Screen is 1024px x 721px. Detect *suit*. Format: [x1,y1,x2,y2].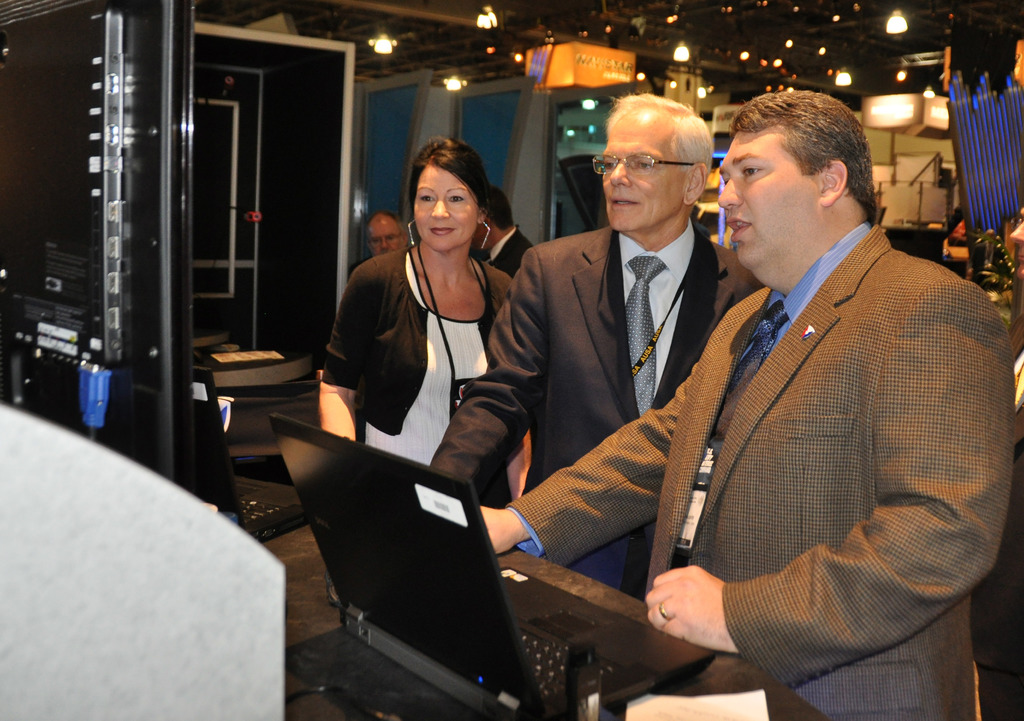
[499,225,1017,720].
